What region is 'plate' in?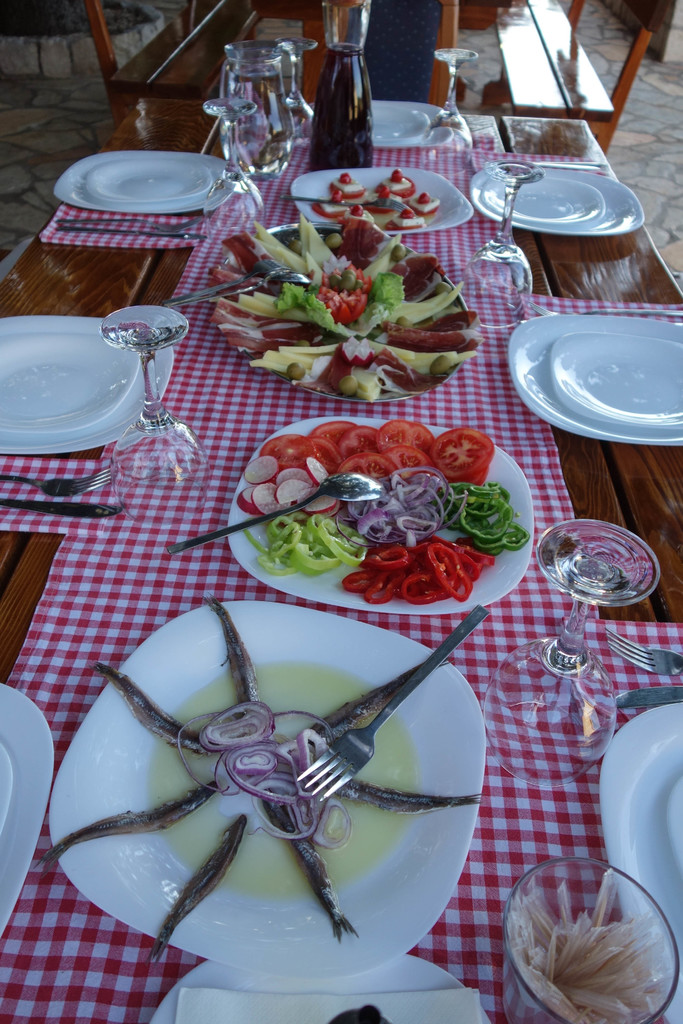
[x1=470, y1=168, x2=646, y2=239].
